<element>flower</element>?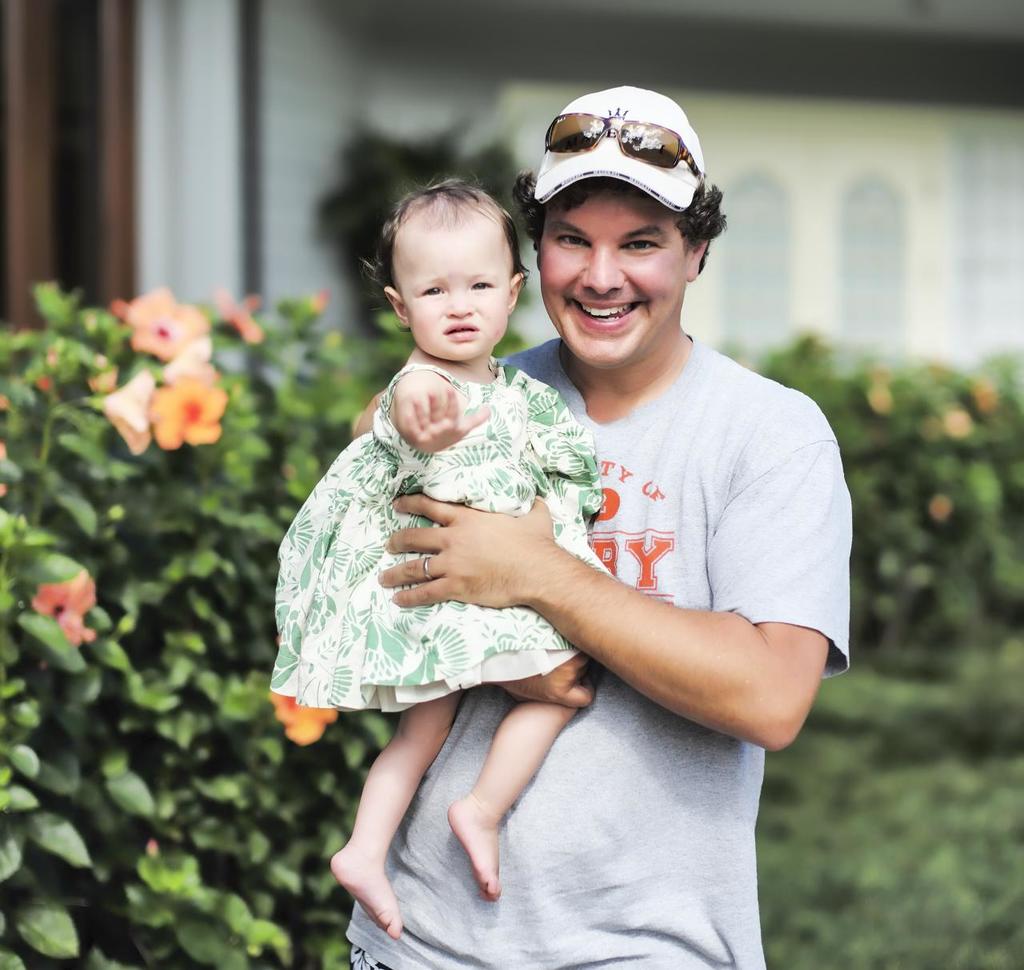
929, 400, 966, 448
